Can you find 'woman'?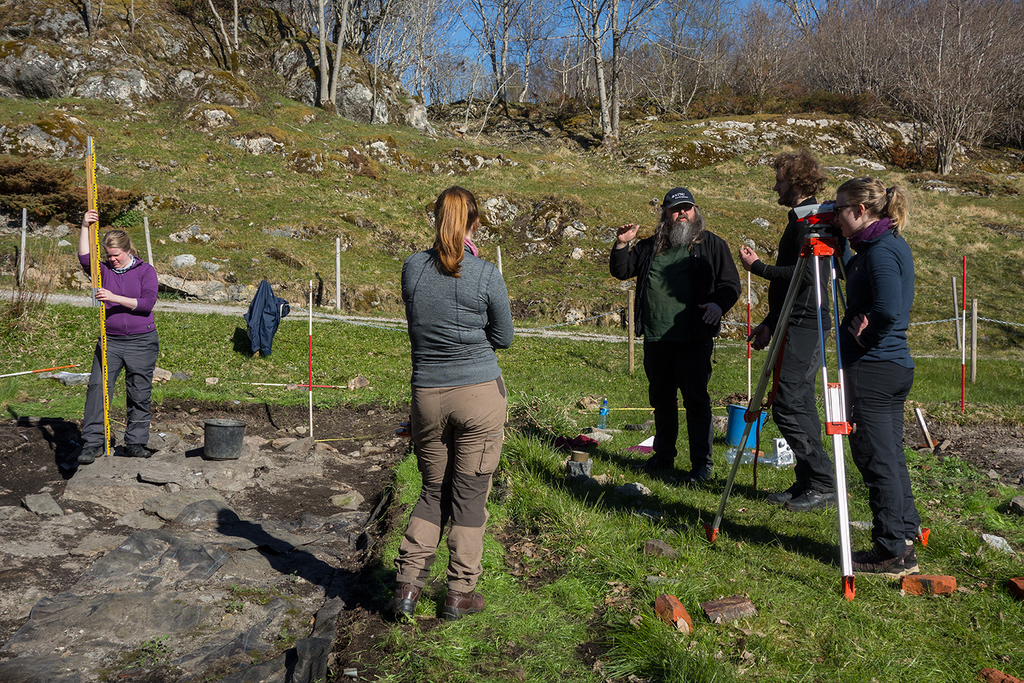
Yes, bounding box: 384/157/524/624.
